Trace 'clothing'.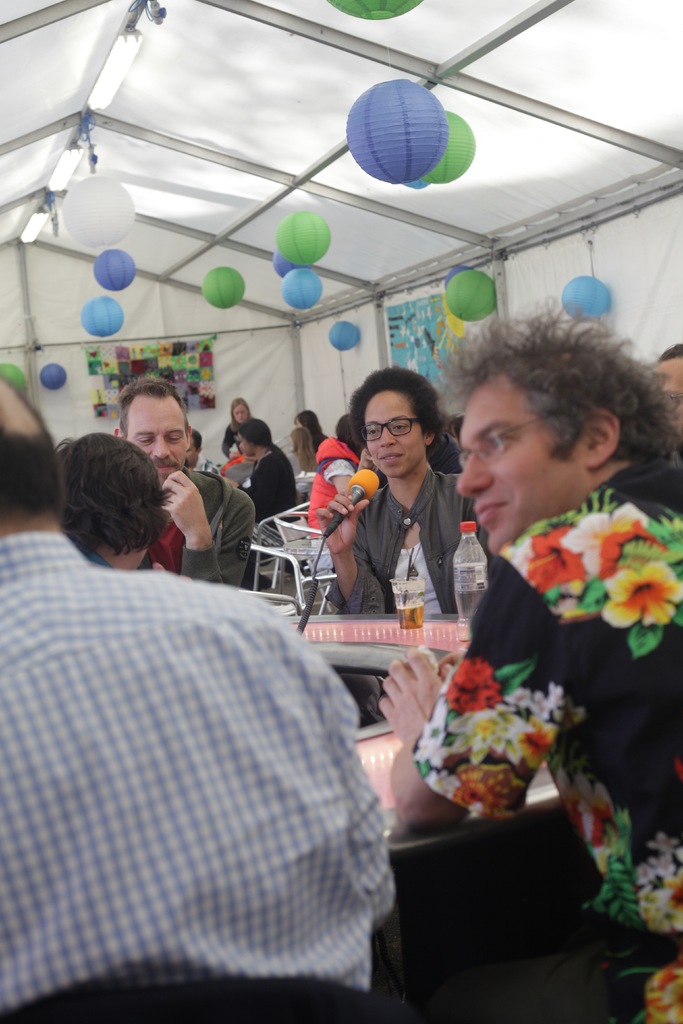
Traced to bbox=[333, 456, 482, 614].
